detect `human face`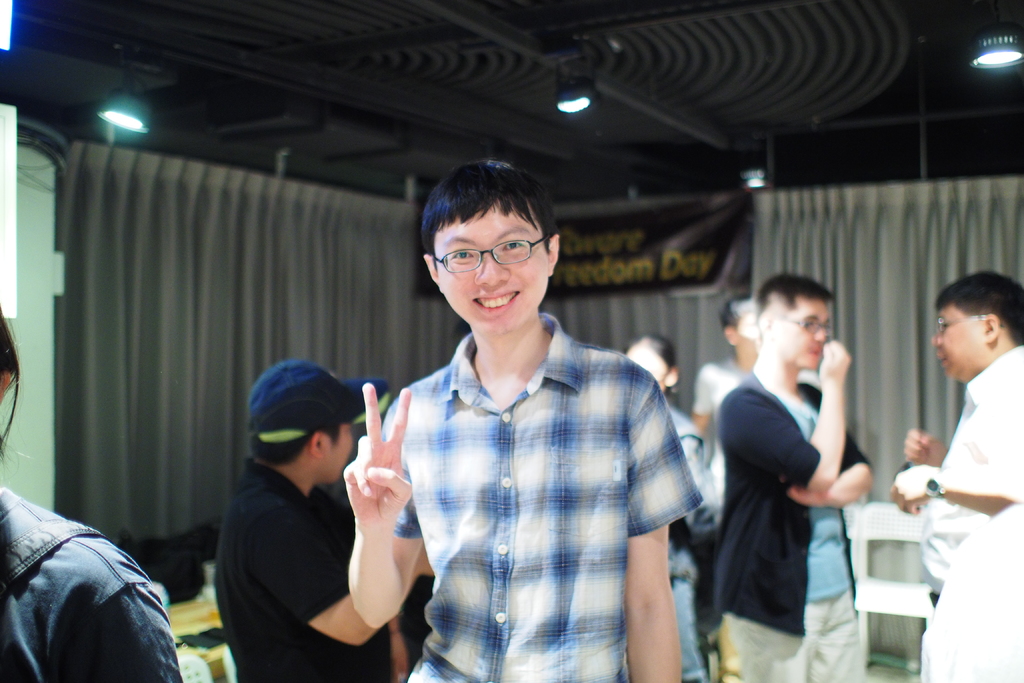
(x1=740, y1=303, x2=756, y2=358)
